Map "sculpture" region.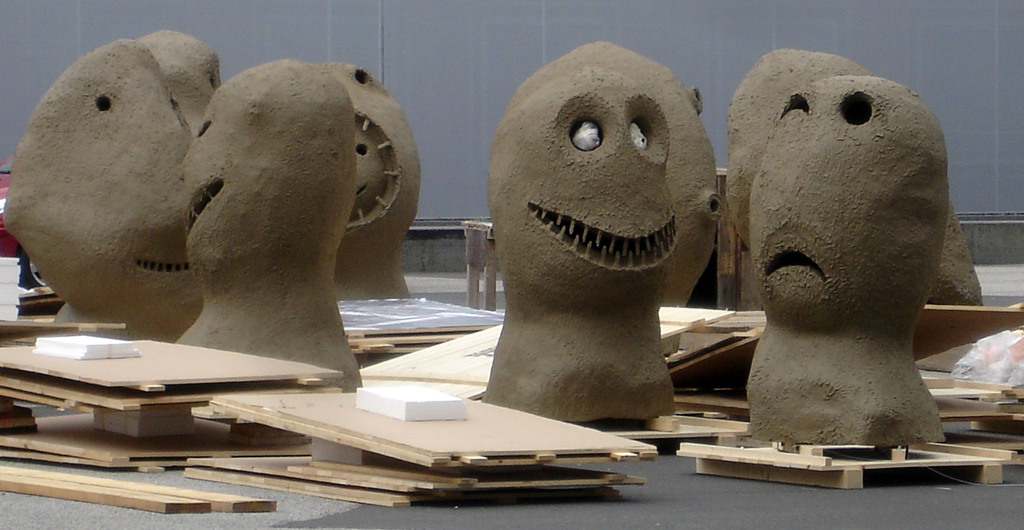
Mapped to l=1, t=36, r=202, b=338.
